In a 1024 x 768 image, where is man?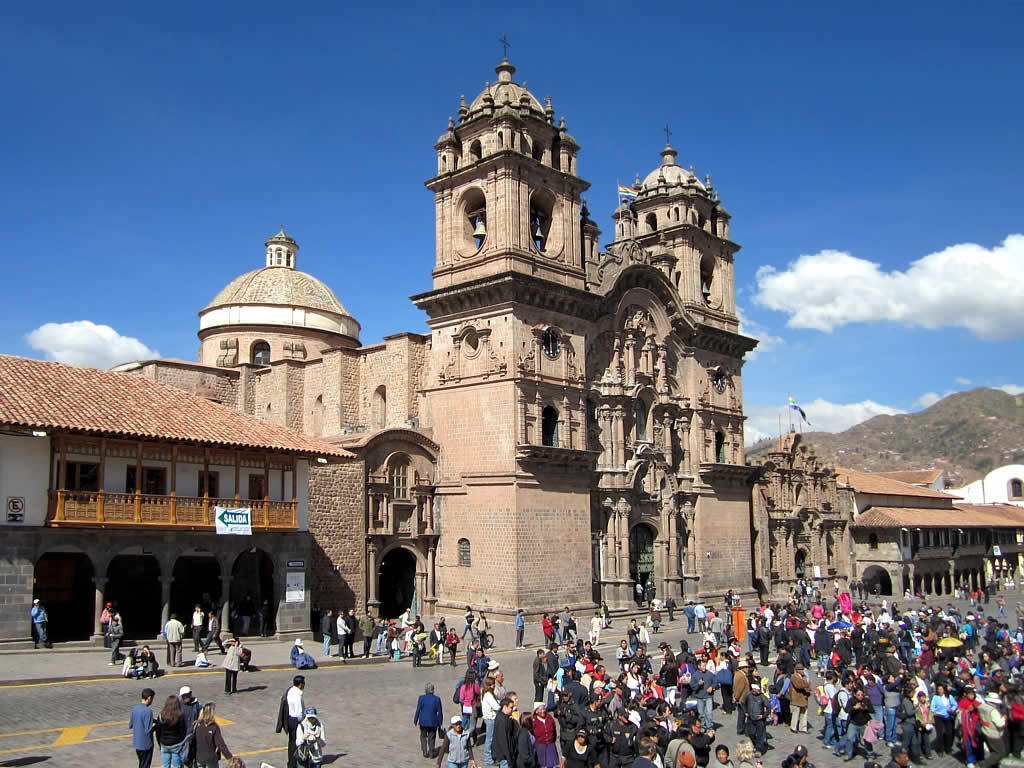
276,678,304,767.
